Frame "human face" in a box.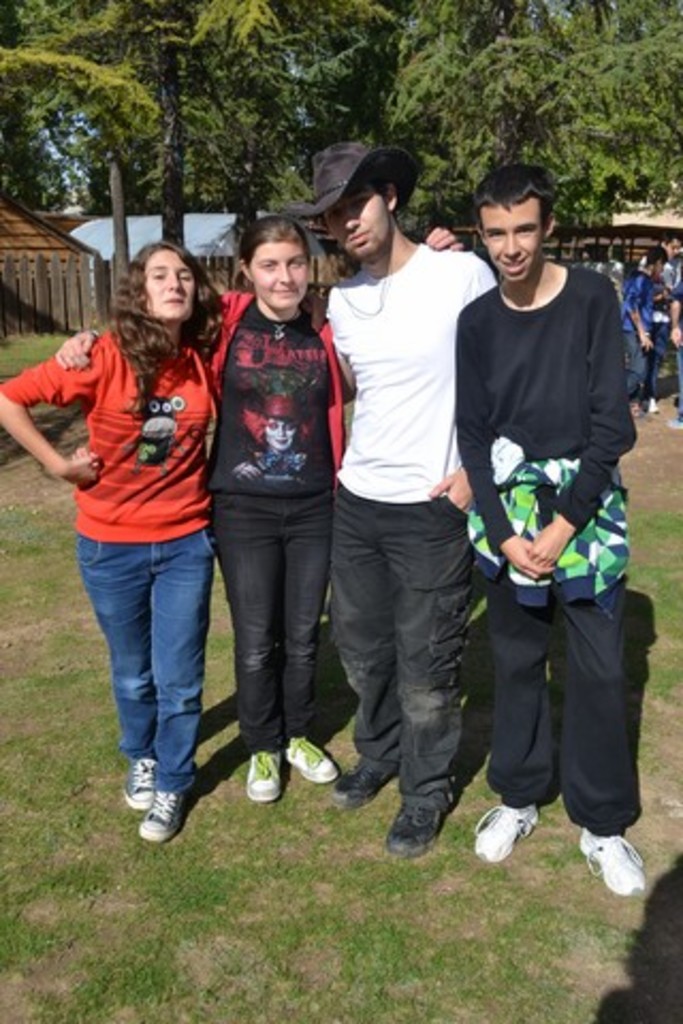
[487,194,549,279].
